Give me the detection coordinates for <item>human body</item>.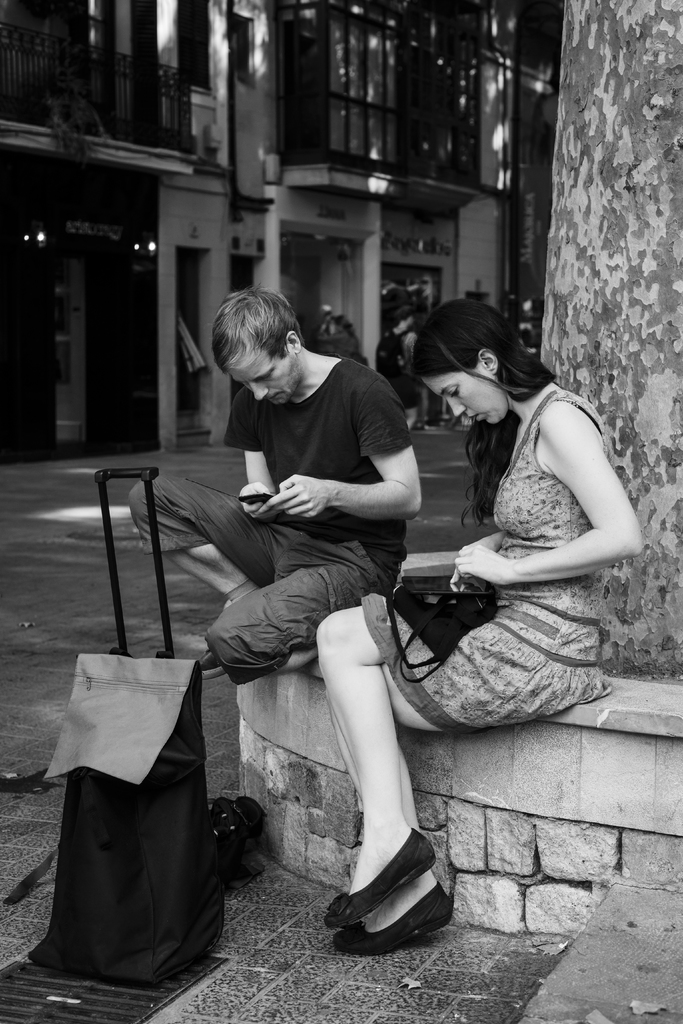
<region>313, 386, 660, 961</region>.
